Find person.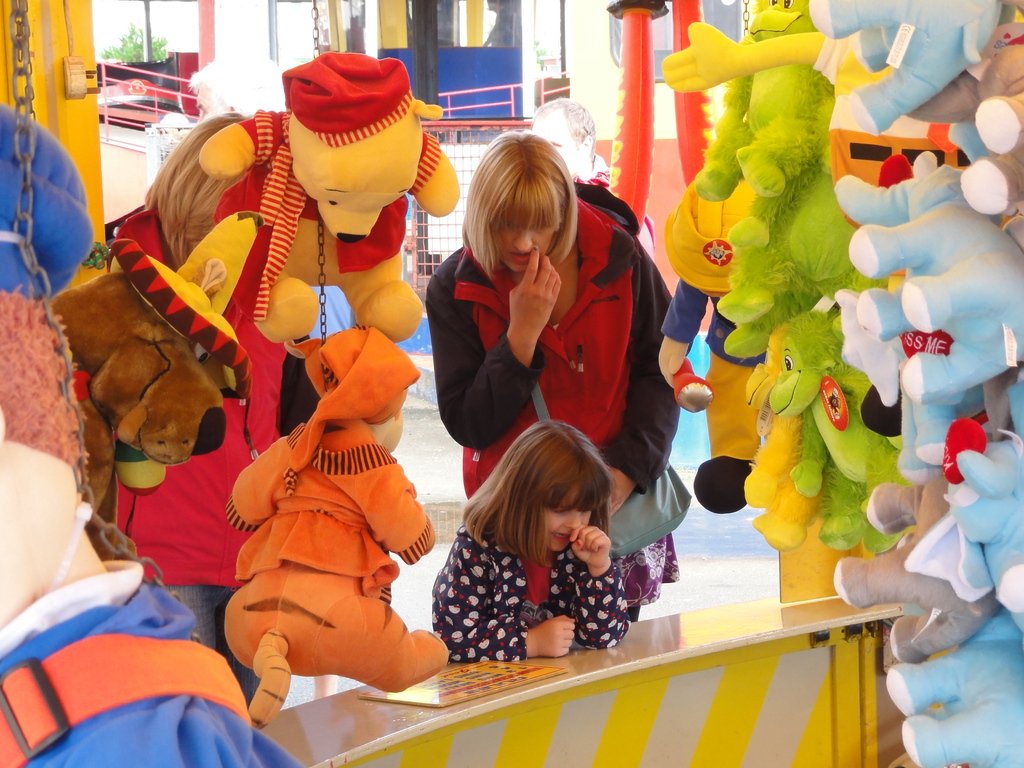
detection(114, 109, 287, 707).
